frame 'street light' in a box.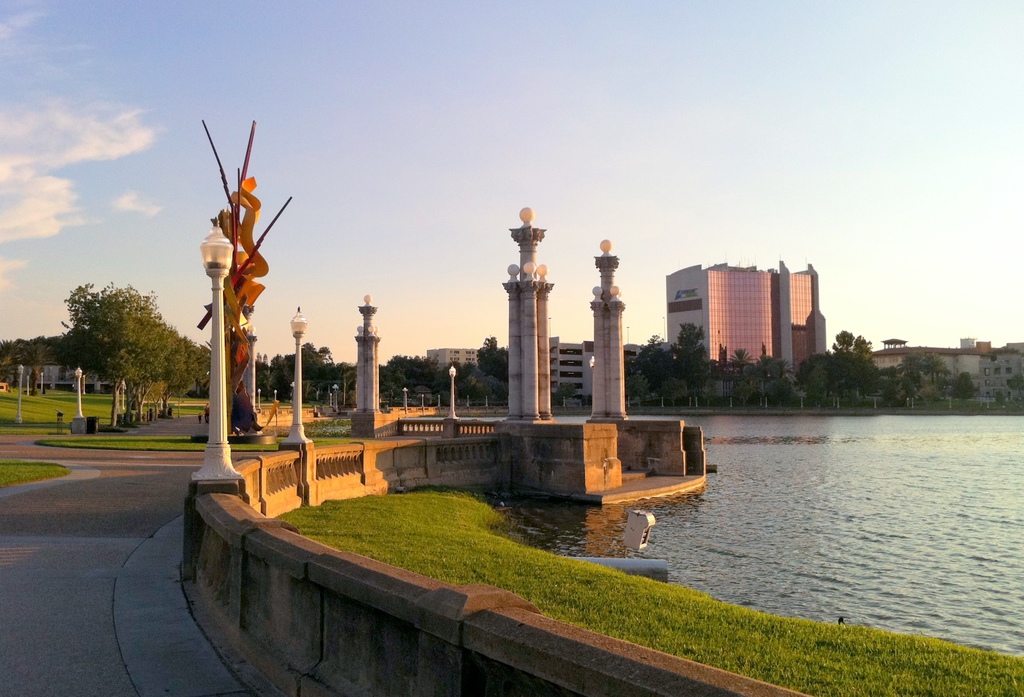
bbox=(401, 385, 410, 407).
